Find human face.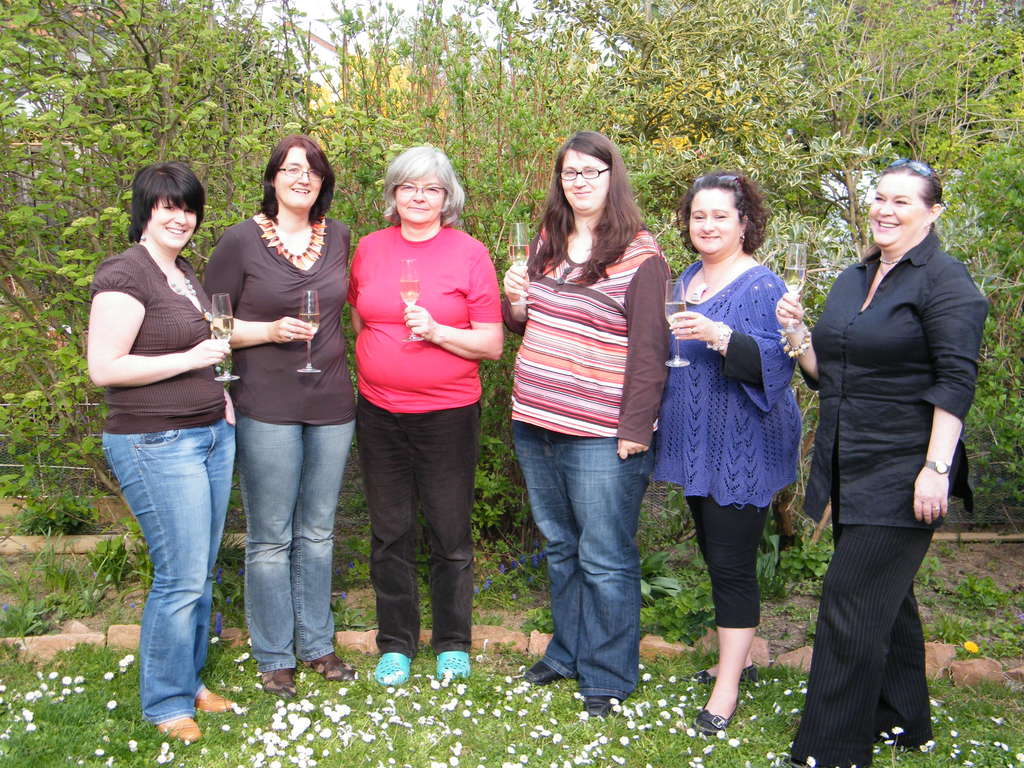
273:147:323:207.
